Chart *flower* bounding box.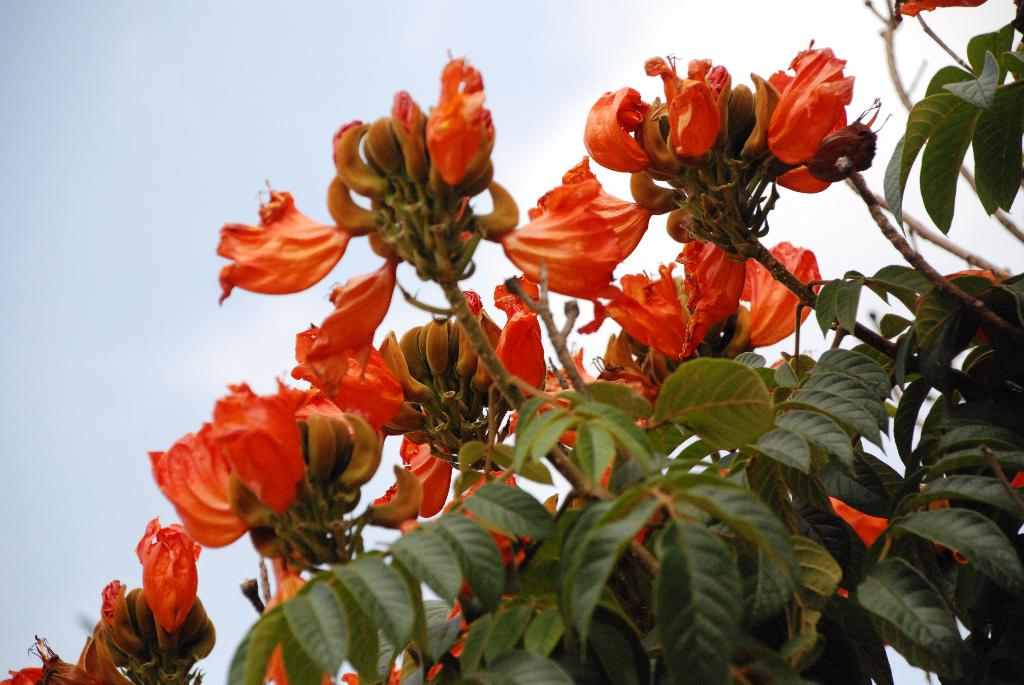
Charted: crop(522, 157, 660, 260).
